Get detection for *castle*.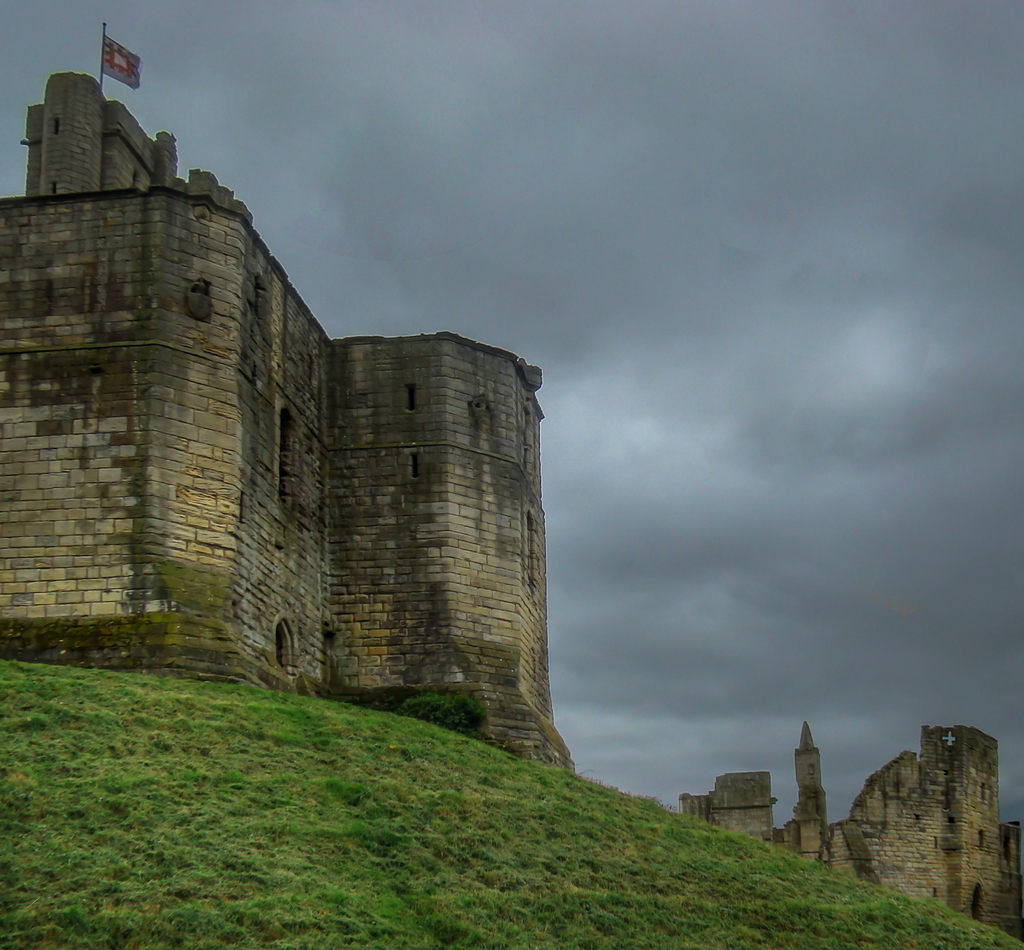
Detection: <region>4, 63, 52, 672</region>.
